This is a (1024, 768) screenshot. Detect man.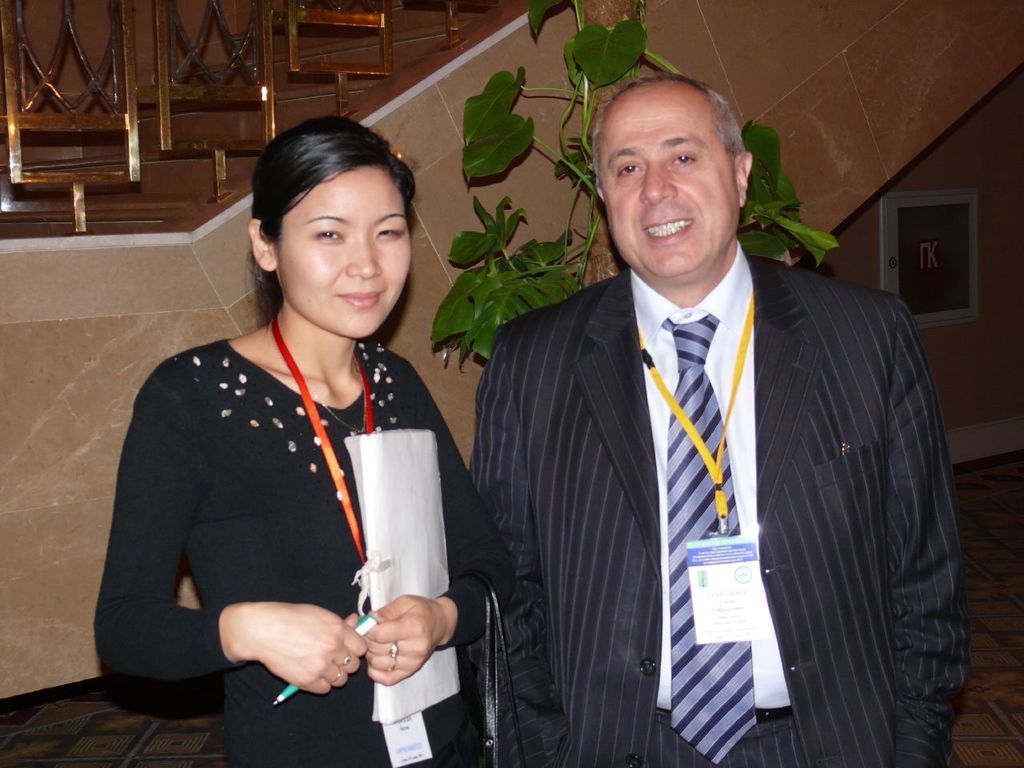
(x1=471, y1=243, x2=954, y2=767).
